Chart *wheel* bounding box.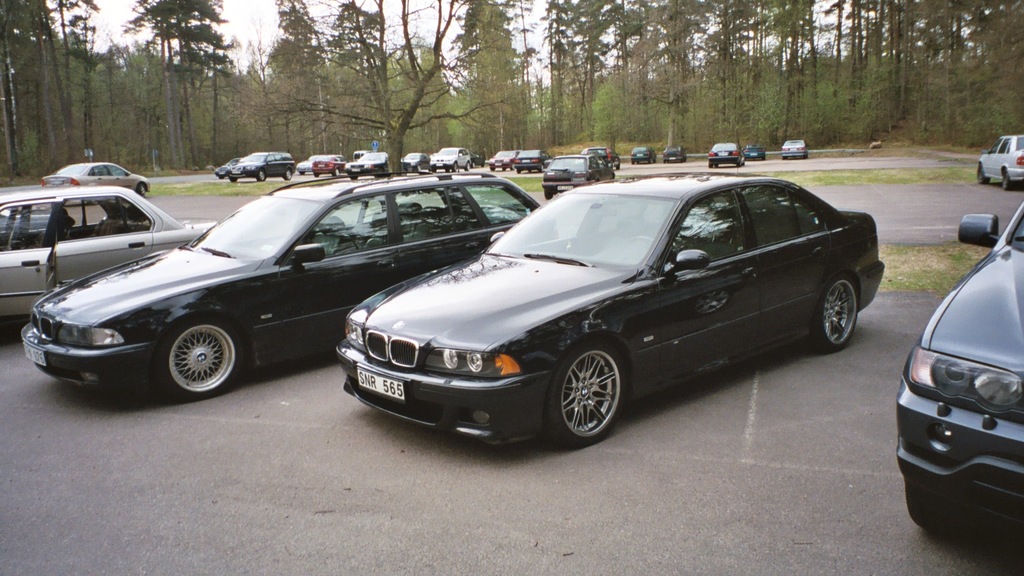
Charted: [283,168,292,181].
